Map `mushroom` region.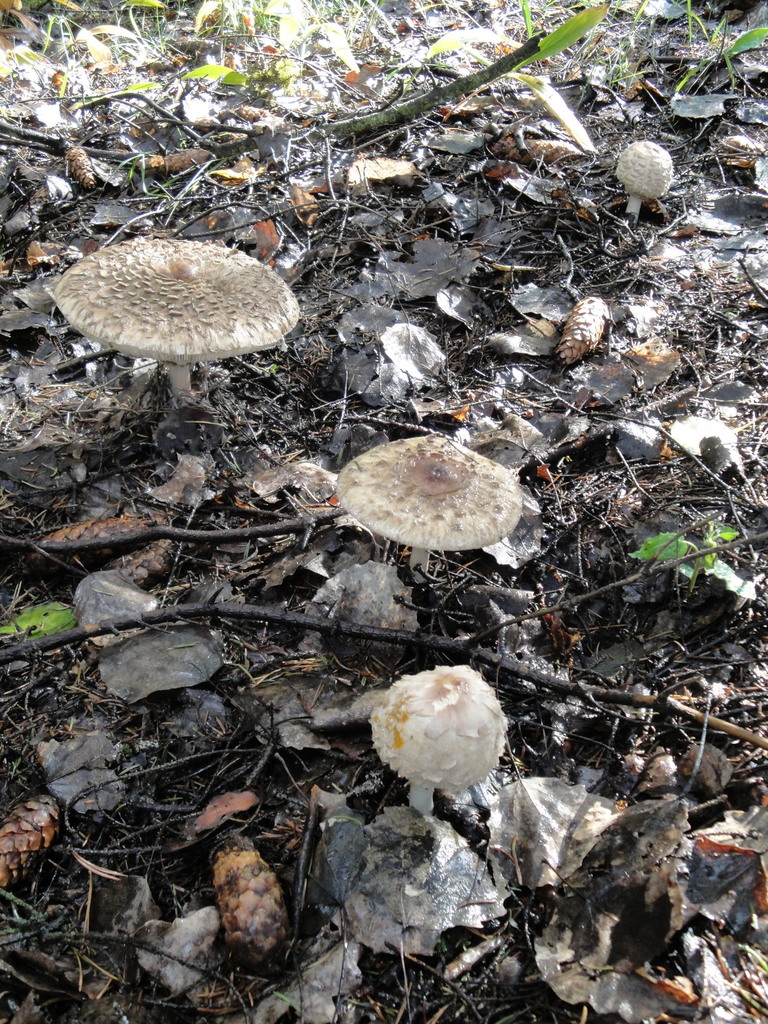
Mapped to box=[333, 431, 524, 578].
